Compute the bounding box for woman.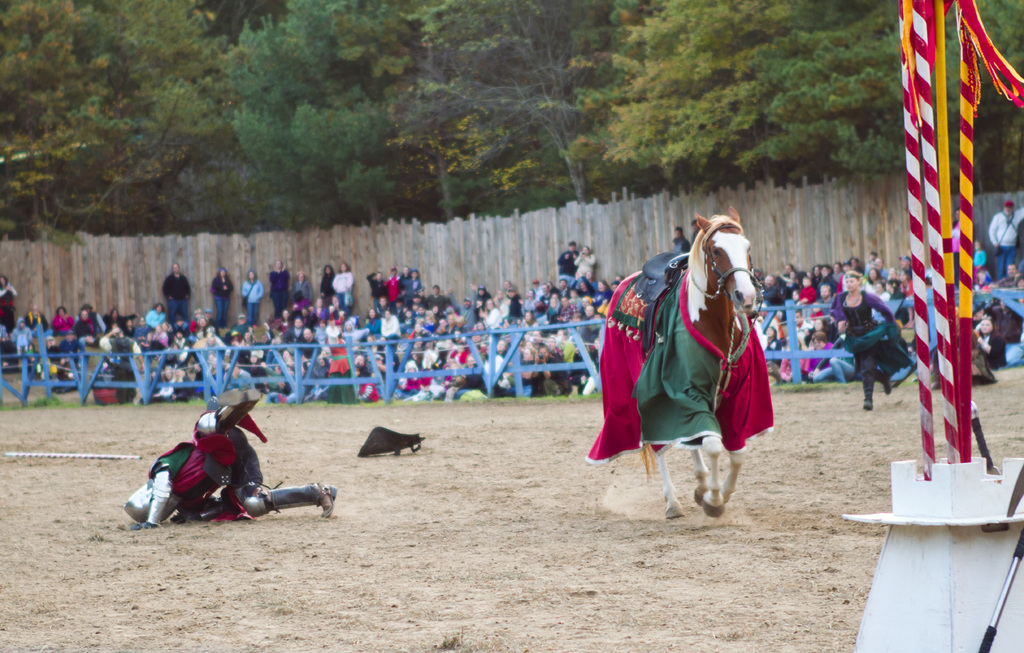
box(977, 320, 1005, 373).
